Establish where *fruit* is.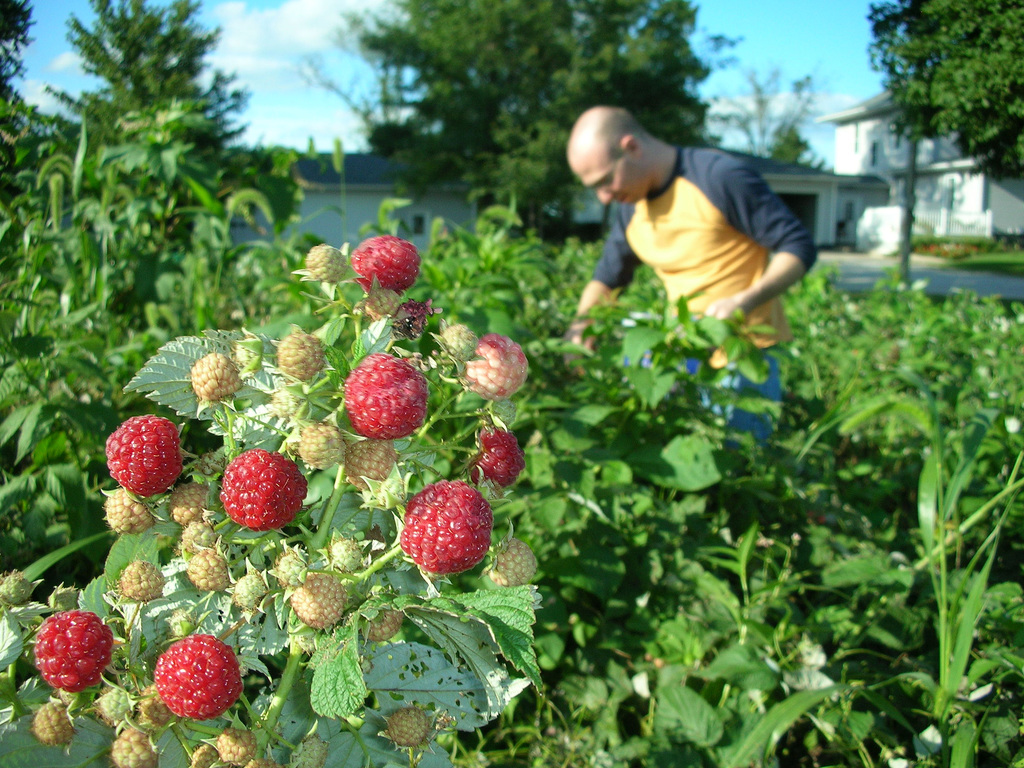
Established at locate(468, 426, 530, 490).
